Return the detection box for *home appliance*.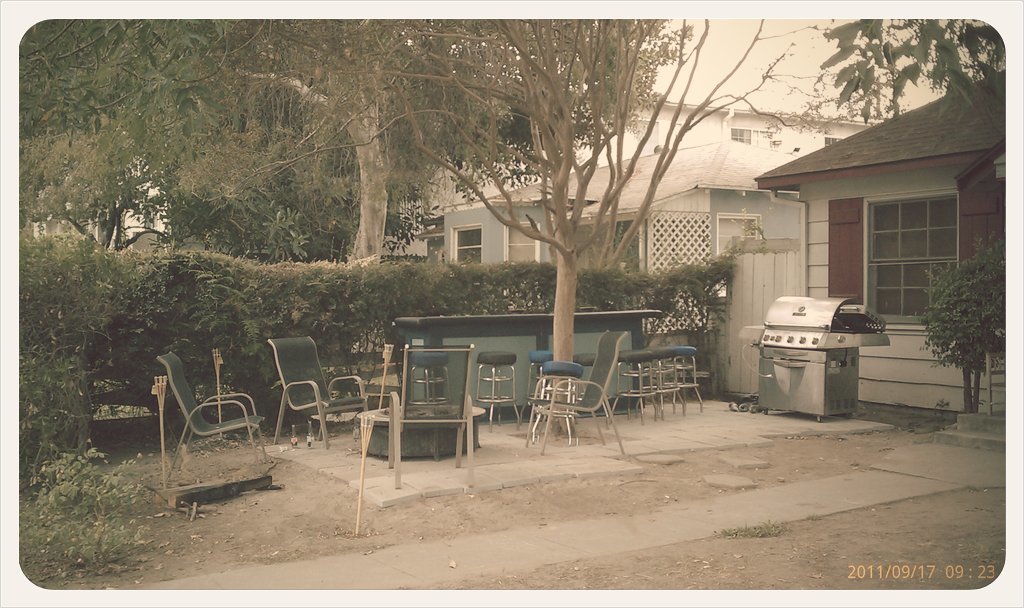
(left=757, top=298, right=890, bottom=423).
